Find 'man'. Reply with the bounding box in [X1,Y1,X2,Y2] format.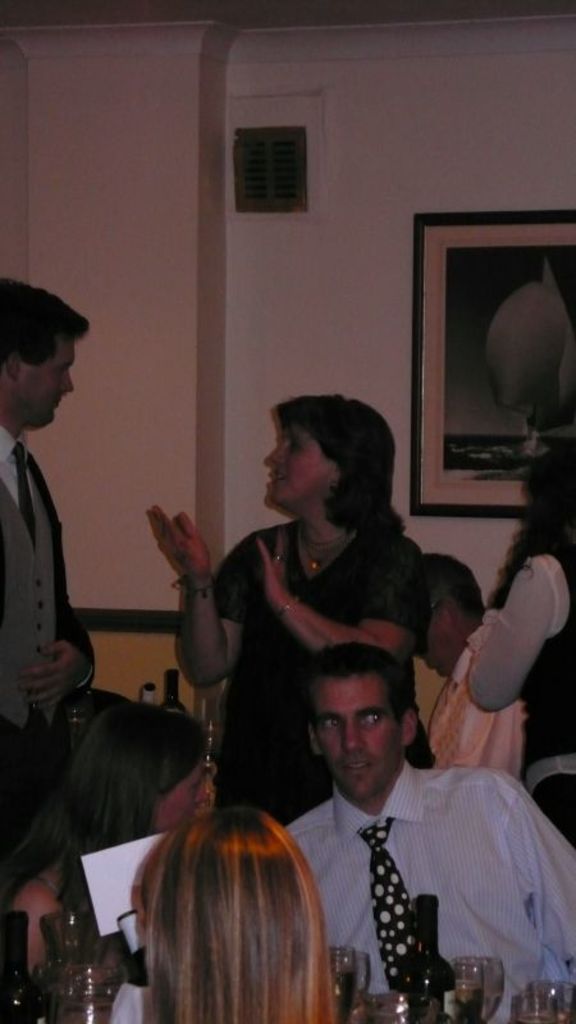
[0,276,90,762].
